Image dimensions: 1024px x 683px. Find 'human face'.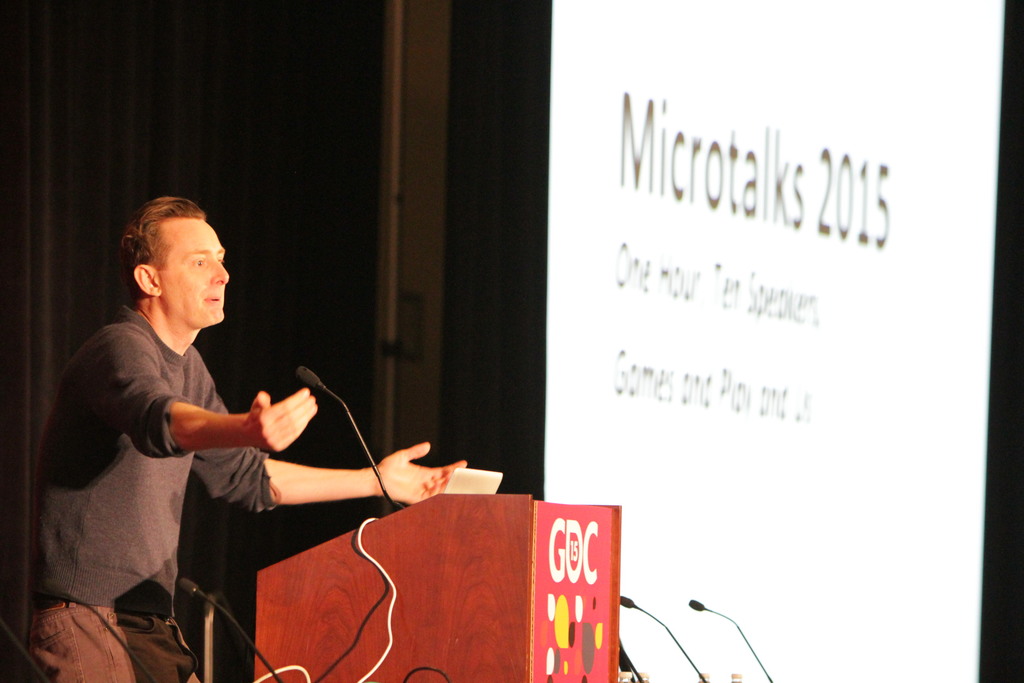
l=161, t=229, r=228, b=322.
